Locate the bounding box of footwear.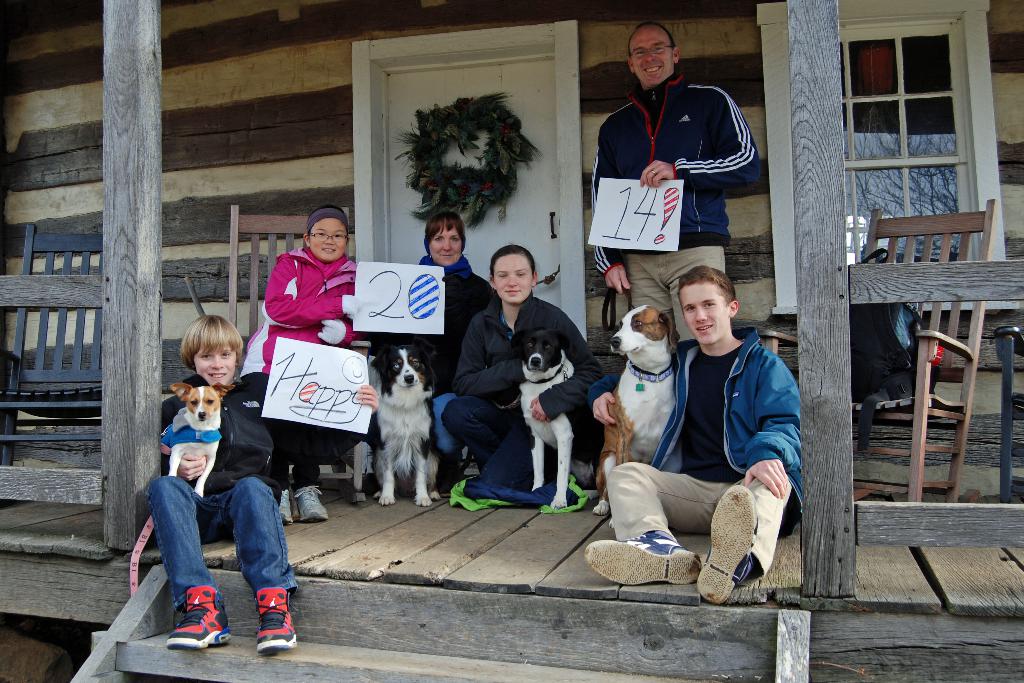
Bounding box: (left=253, top=587, right=298, bottom=657).
